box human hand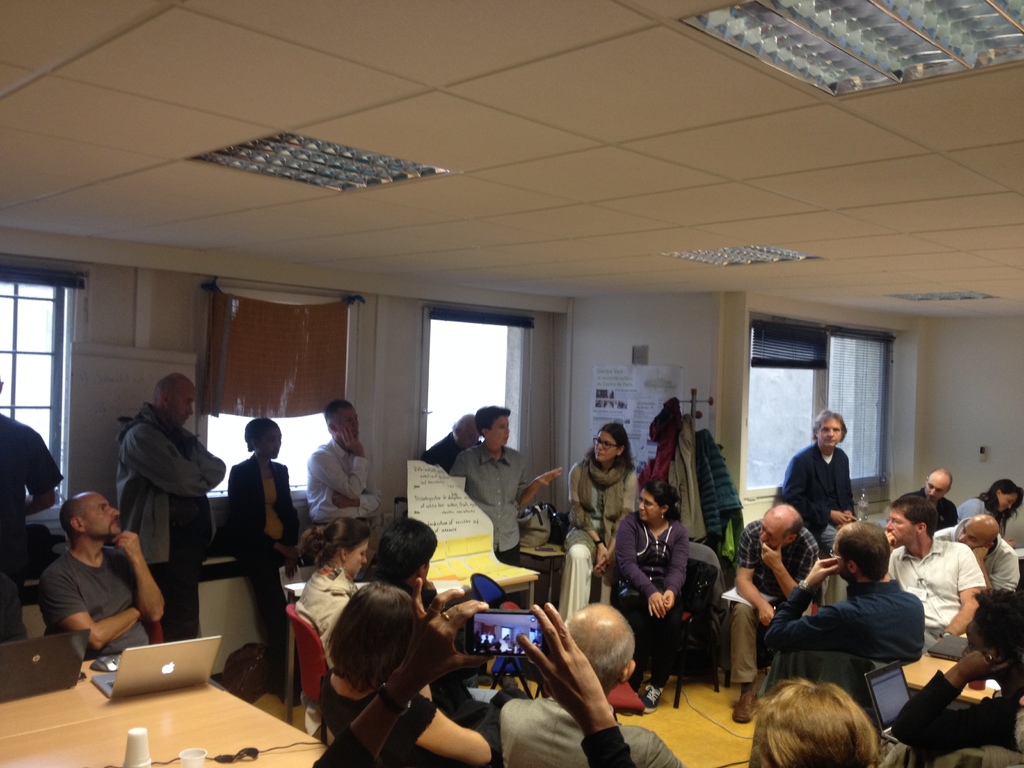
Rect(760, 536, 783, 576)
